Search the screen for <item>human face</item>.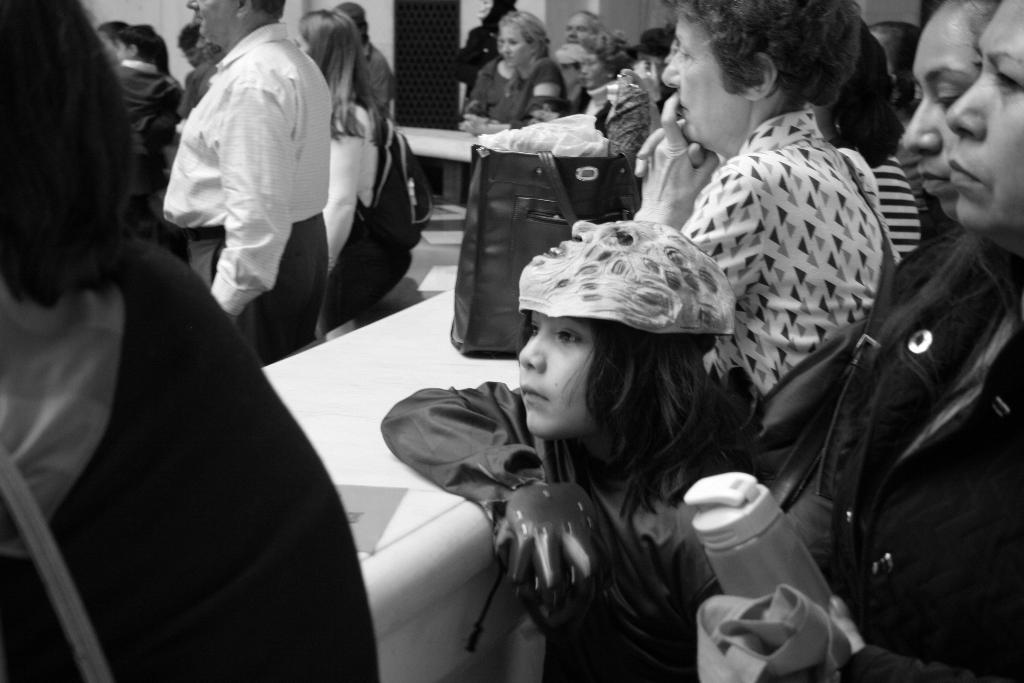
Found at {"left": 497, "top": 22, "right": 524, "bottom": 68}.
